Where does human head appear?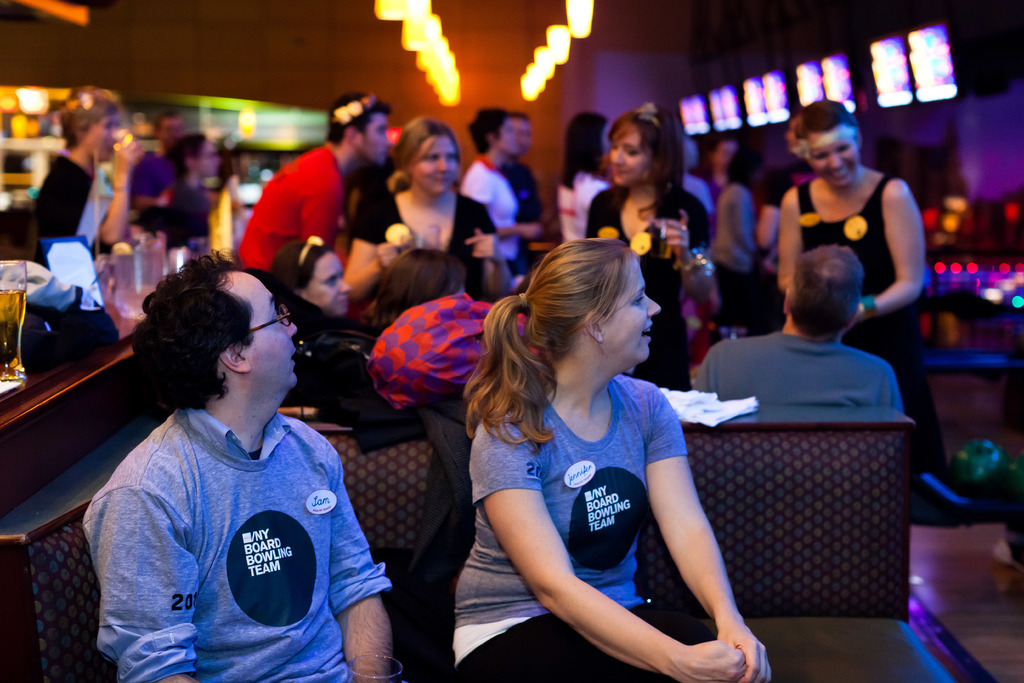
Appears at bbox(170, 133, 217, 179).
